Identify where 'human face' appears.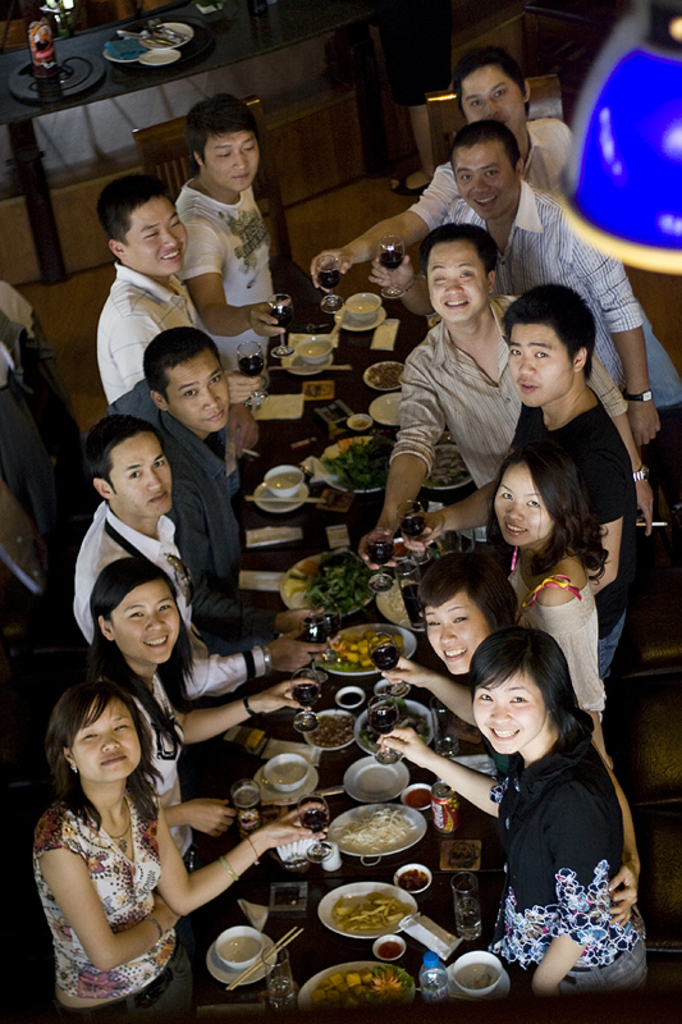
Appears at 207/132/258/189.
